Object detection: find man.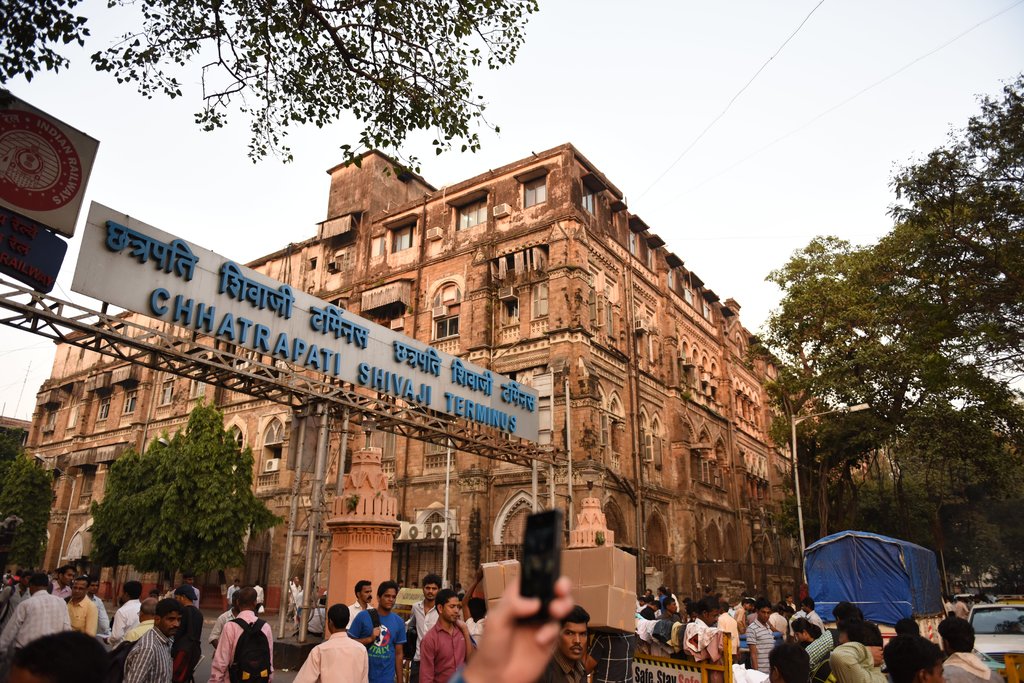
[left=746, top=601, right=775, bottom=673].
